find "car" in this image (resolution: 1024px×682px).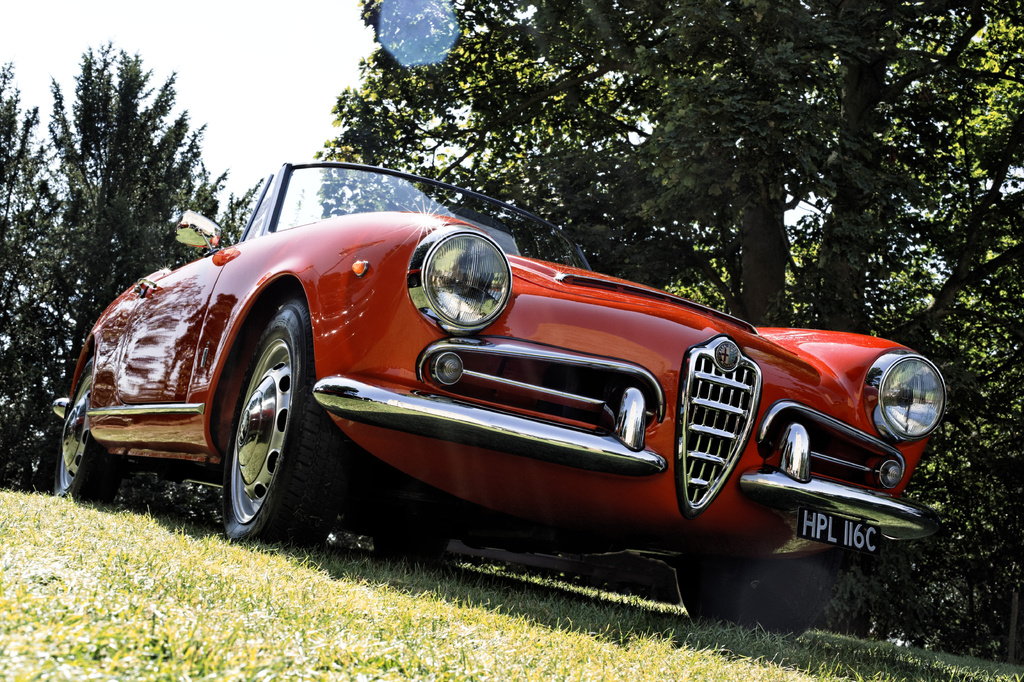
<bbox>48, 160, 945, 638</bbox>.
